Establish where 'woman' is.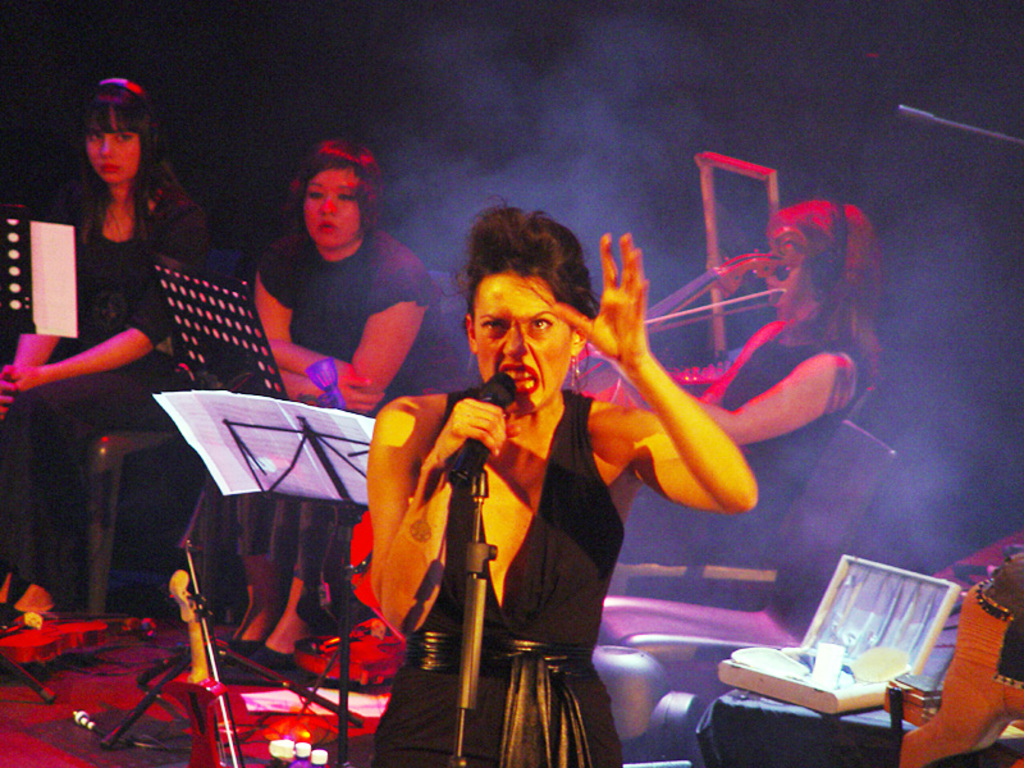
Established at 3,70,232,637.
